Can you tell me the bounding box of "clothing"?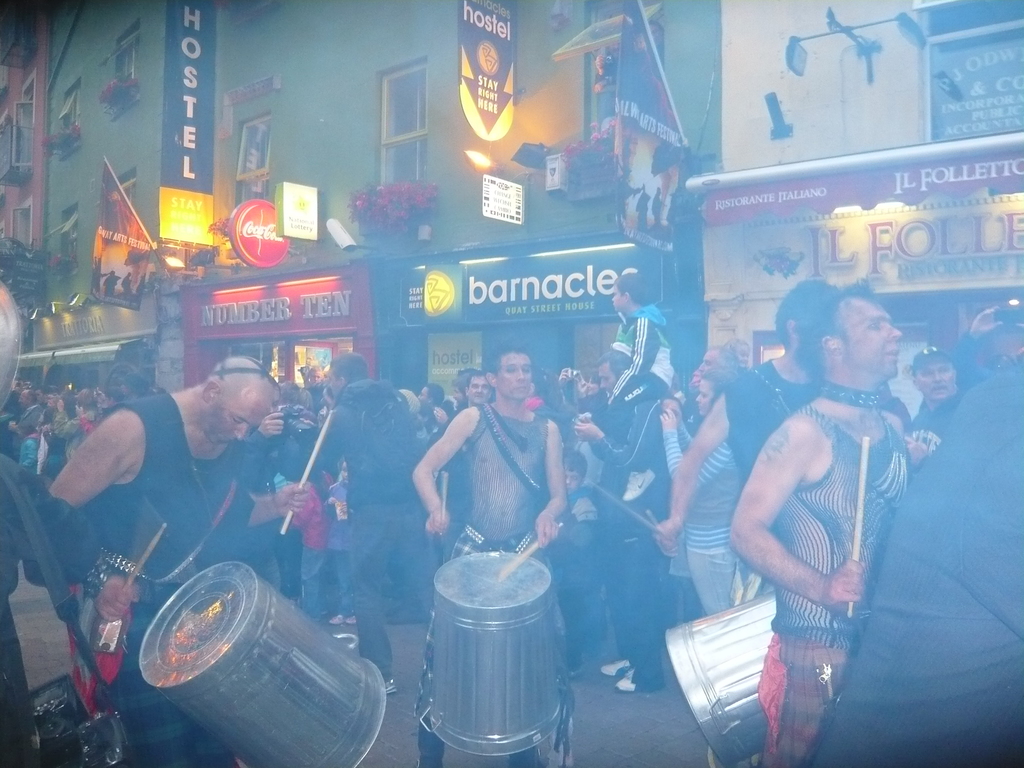
x1=596 y1=371 x2=669 y2=473.
